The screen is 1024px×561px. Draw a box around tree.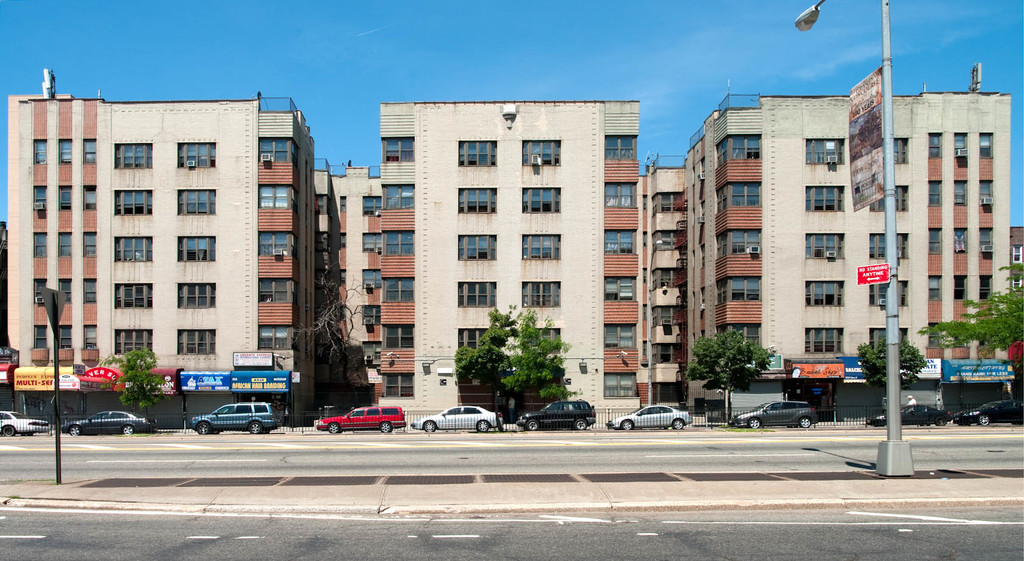
859/333/929/402.
